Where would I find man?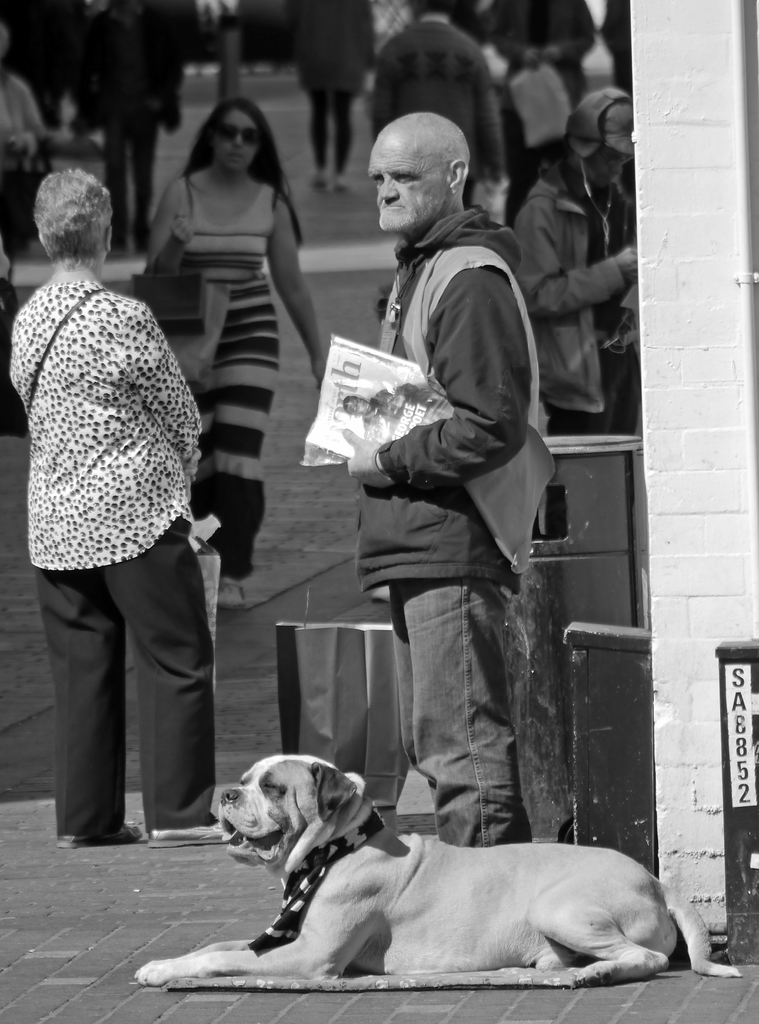
At {"x1": 510, "y1": 83, "x2": 667, "y2": 428}.
